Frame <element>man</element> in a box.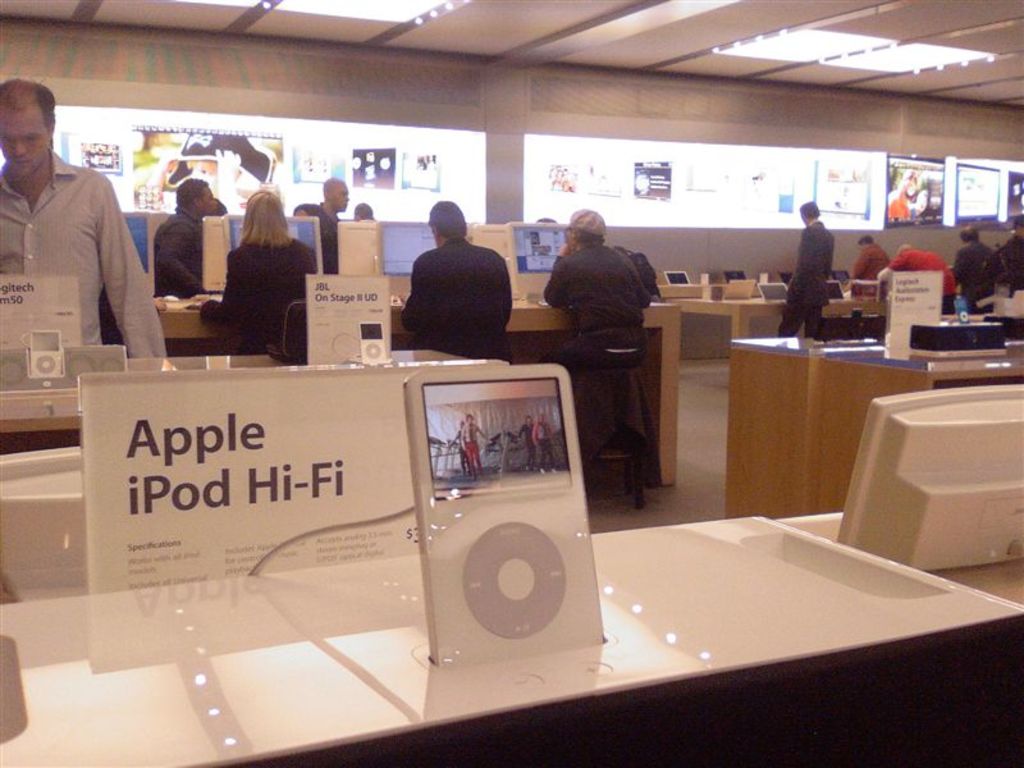
left=0, top=73, right=173, bottom=366.
